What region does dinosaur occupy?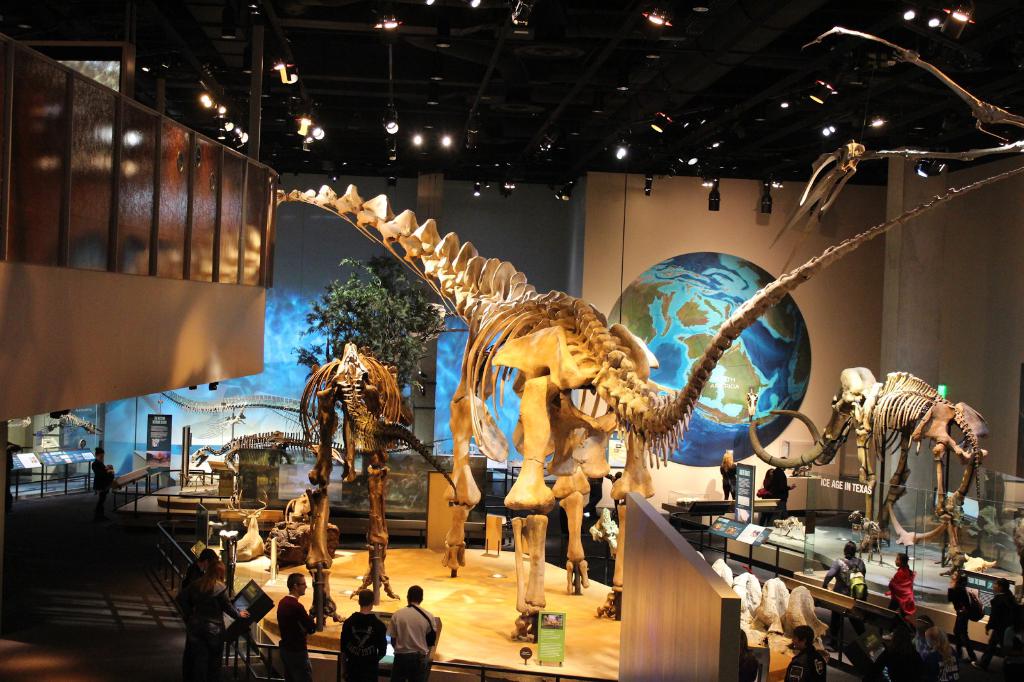
{"x1": 159, "y1": 390, "x2": 416, "y2": 478}.
